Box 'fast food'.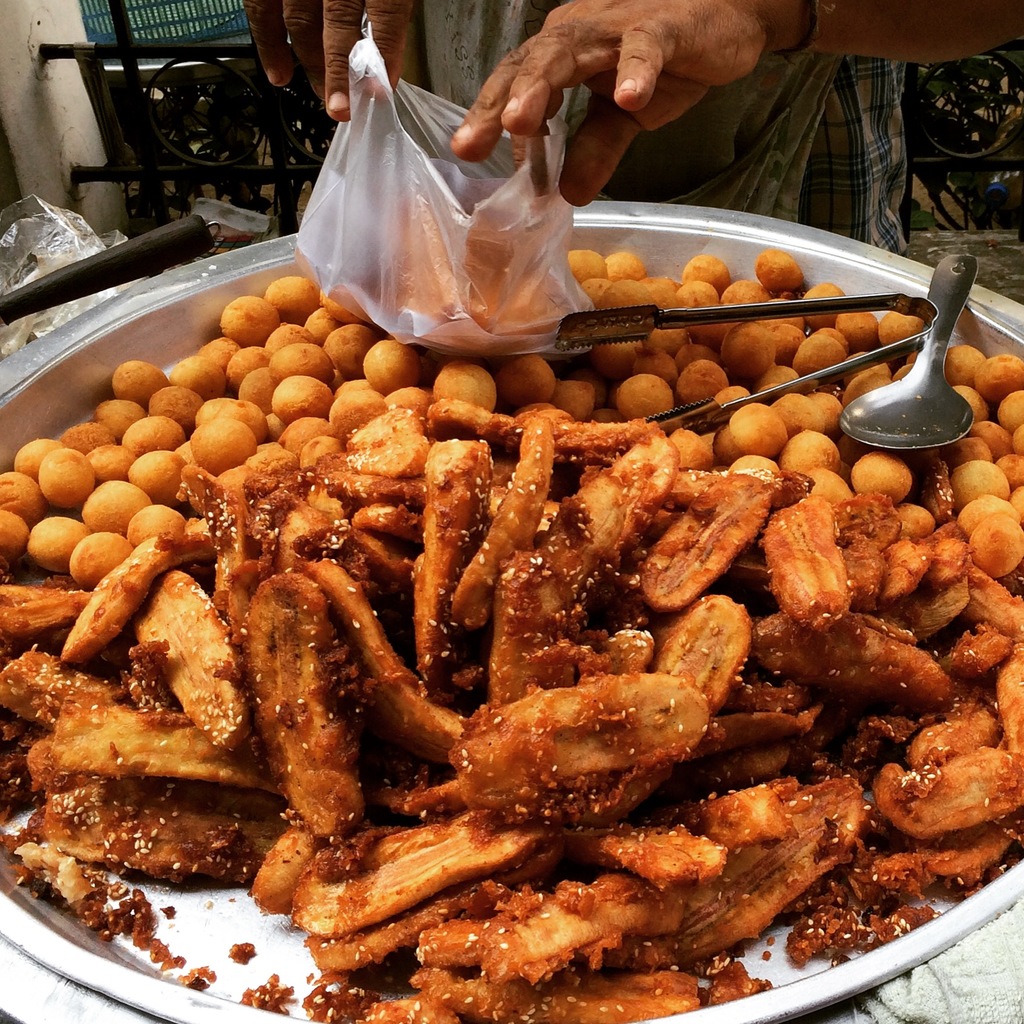
Rect(410, 442, 509, 682).
